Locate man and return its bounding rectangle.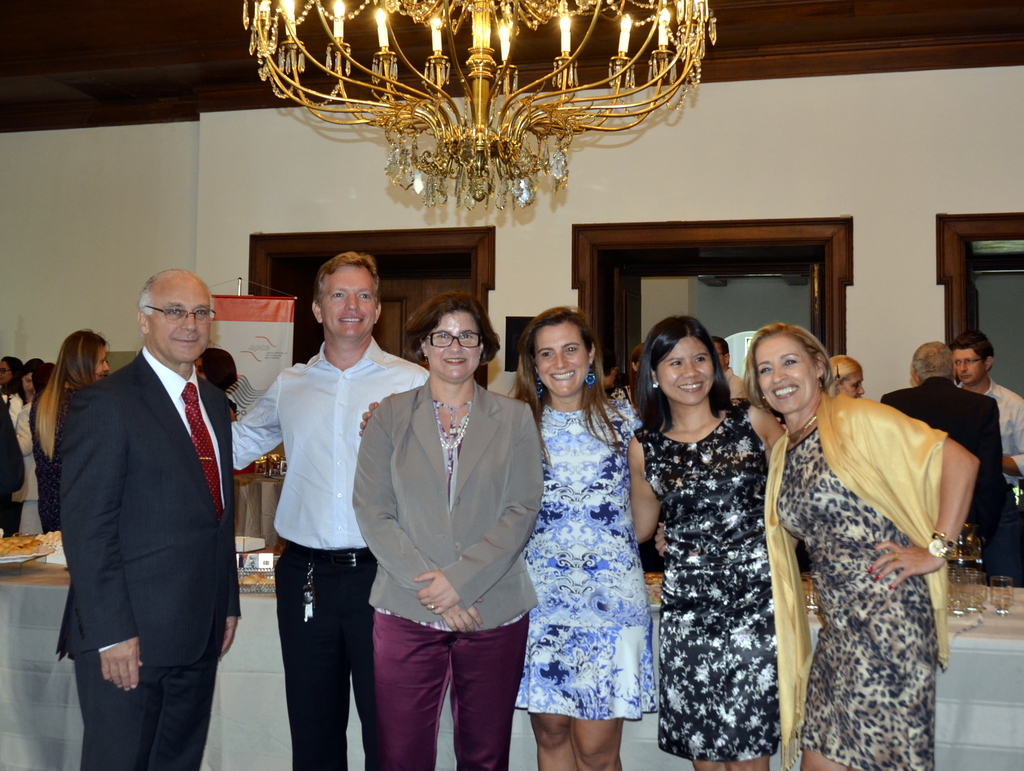
box(951, 326, 1023, 495).
